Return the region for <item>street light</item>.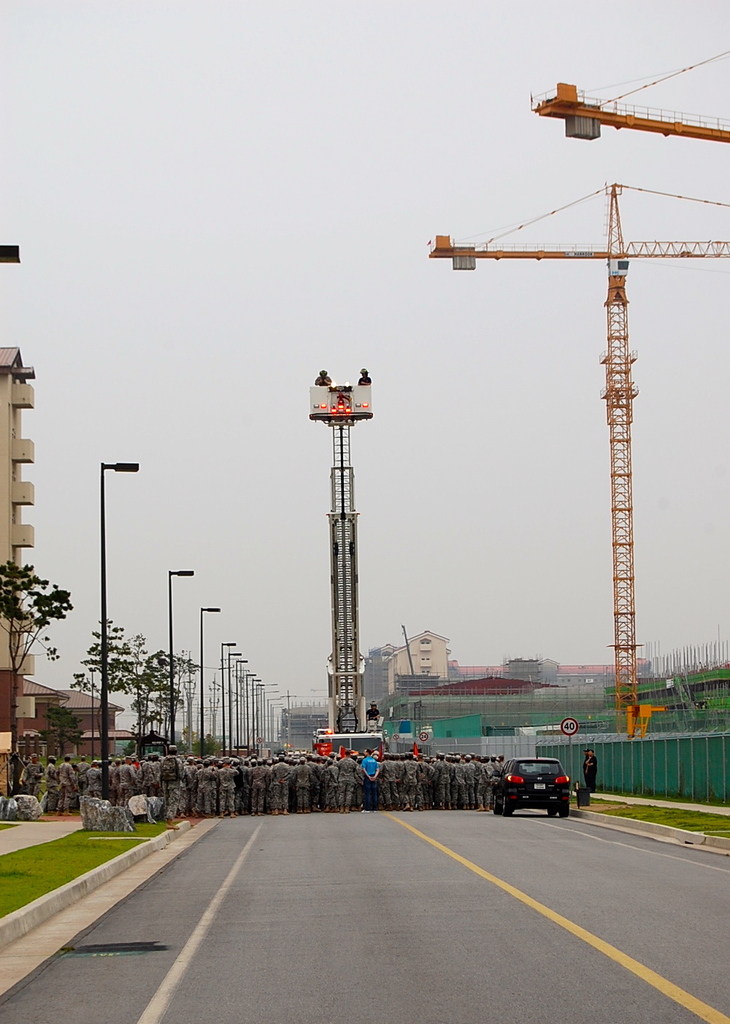
<region>204, 601, 225, 759</region>.
